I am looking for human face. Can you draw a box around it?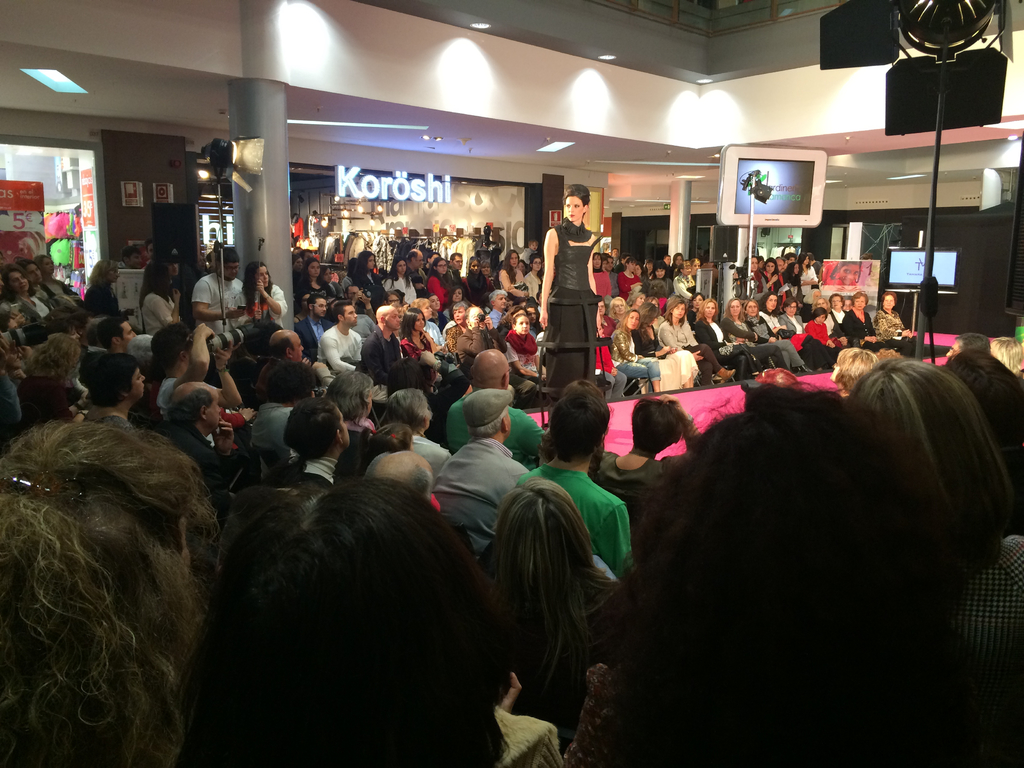
Sure, the bounding box is pyautogui.locateOnScreen(45, 263, 49, 274).
